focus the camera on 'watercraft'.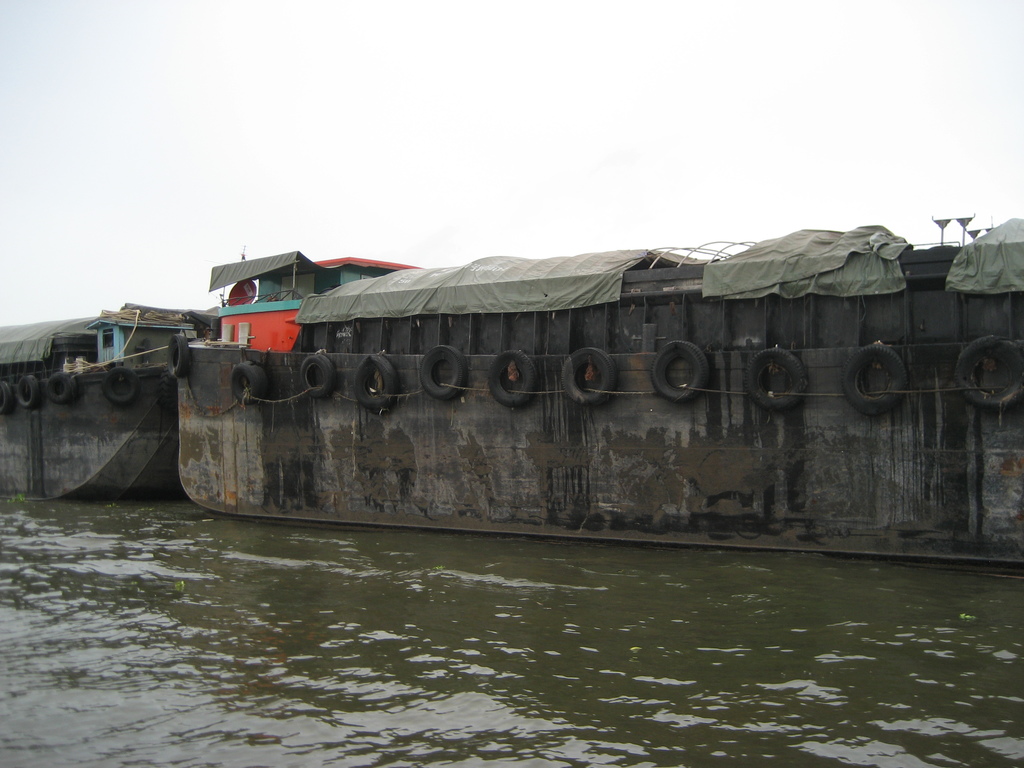
Focus region: pyautogui.locateOnScreen(0, 301, 213, 509).
